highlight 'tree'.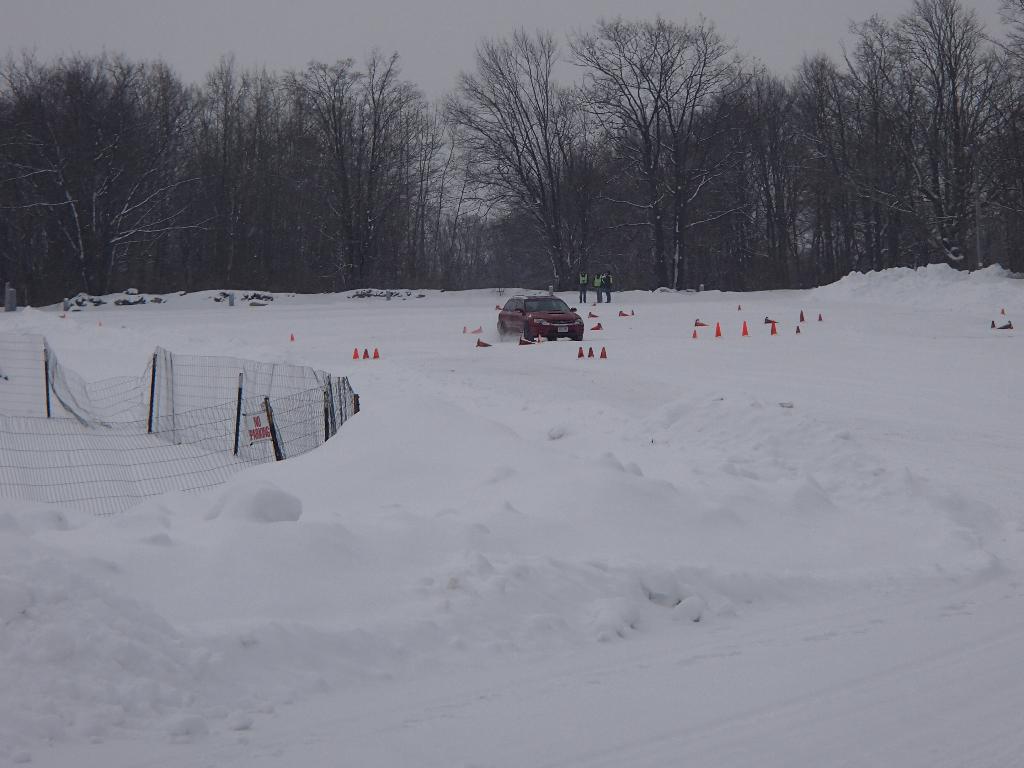
Highlighted region: detection(276, 51, 439, 289).
